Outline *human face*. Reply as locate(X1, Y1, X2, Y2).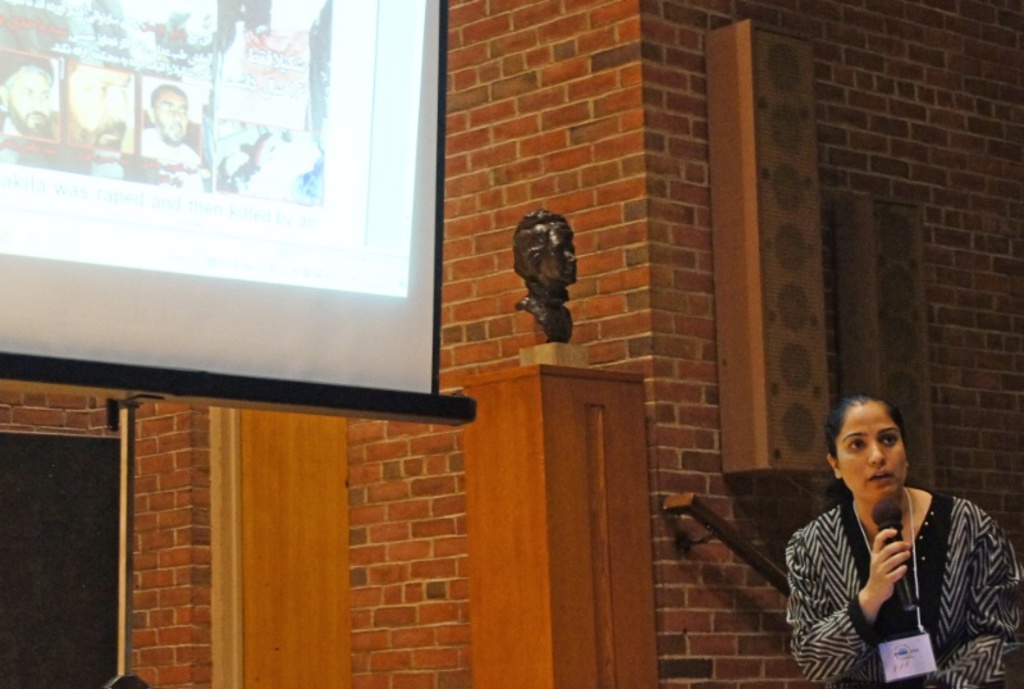
locate(4, 67, 50, 133).
